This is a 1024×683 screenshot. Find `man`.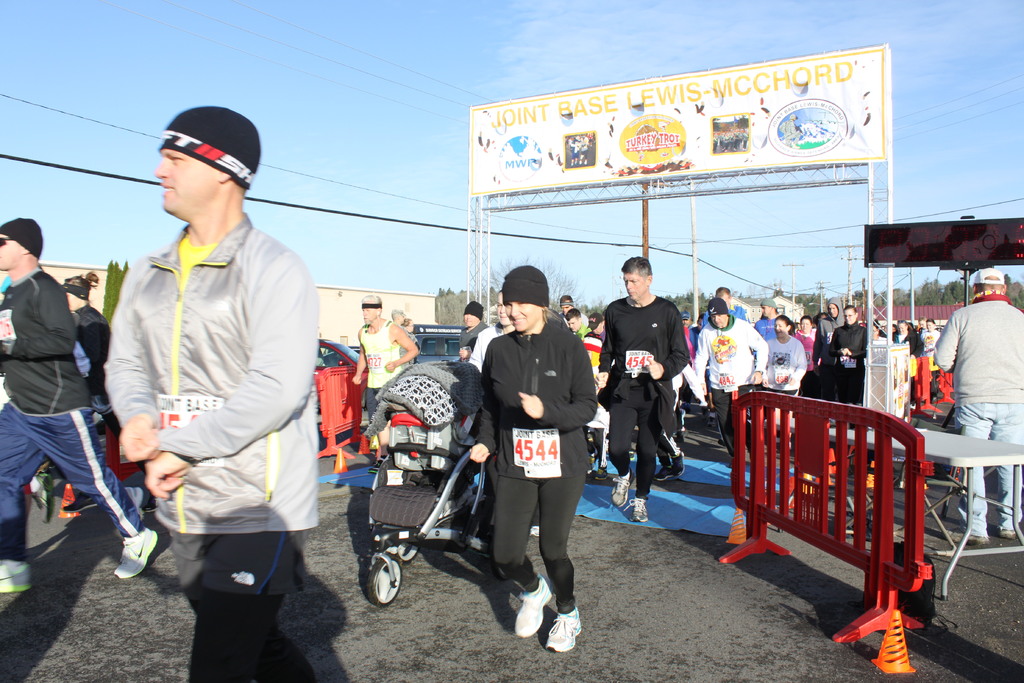
Bounding box: detection(693, 300, 768, 463).
